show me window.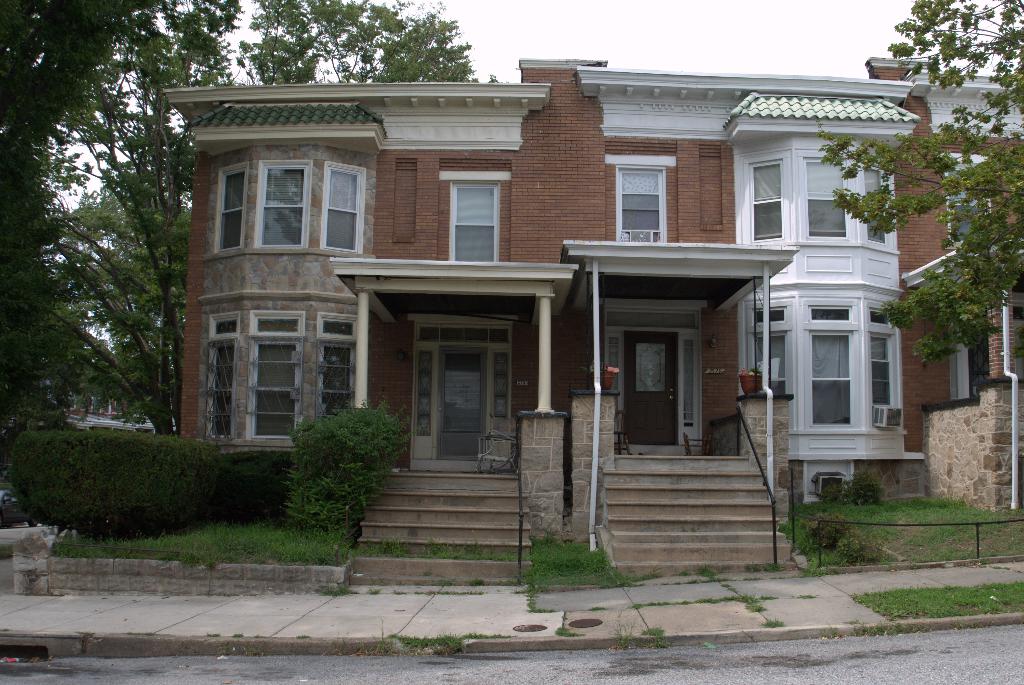
window is here: {"left": 776, "top": 273, "right": 895, "bottom": 455}.
